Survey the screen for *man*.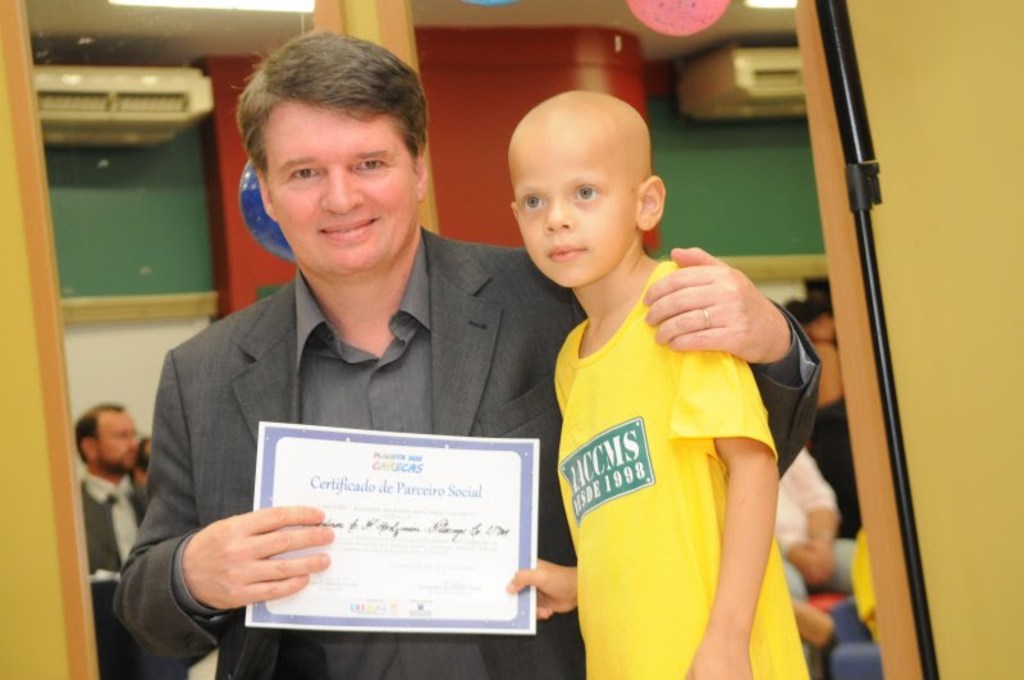
Survey found: [110,33,823,679].
